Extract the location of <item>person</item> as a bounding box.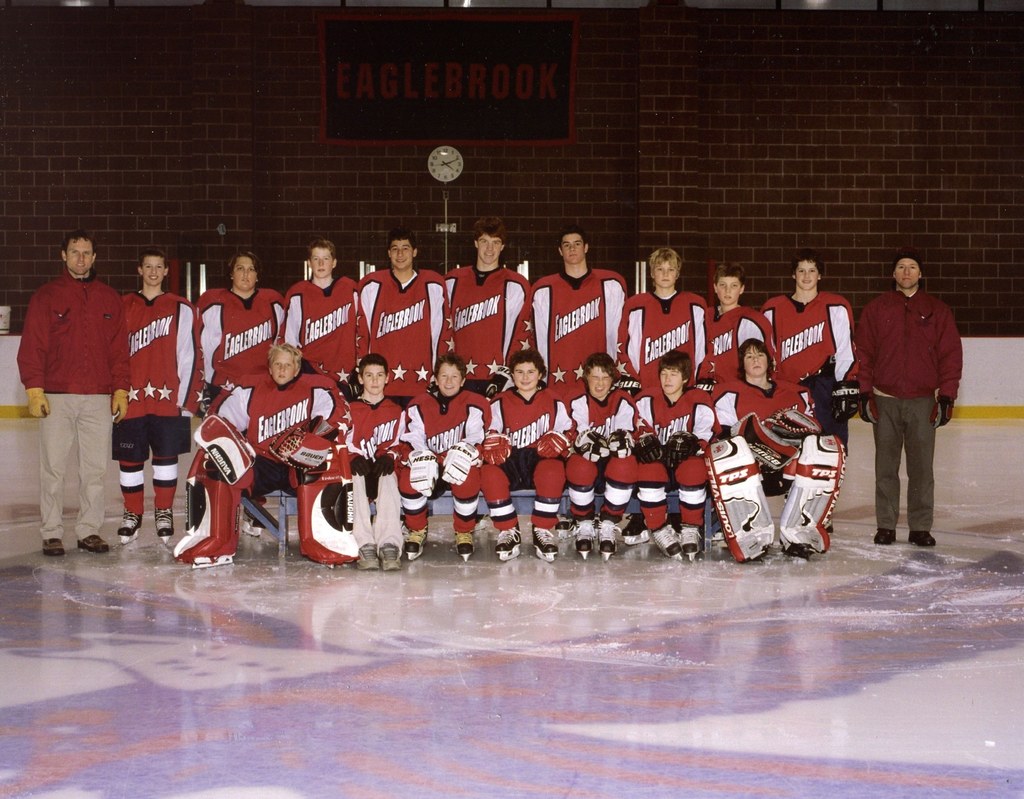
<box>620,250,720,403</box>.
